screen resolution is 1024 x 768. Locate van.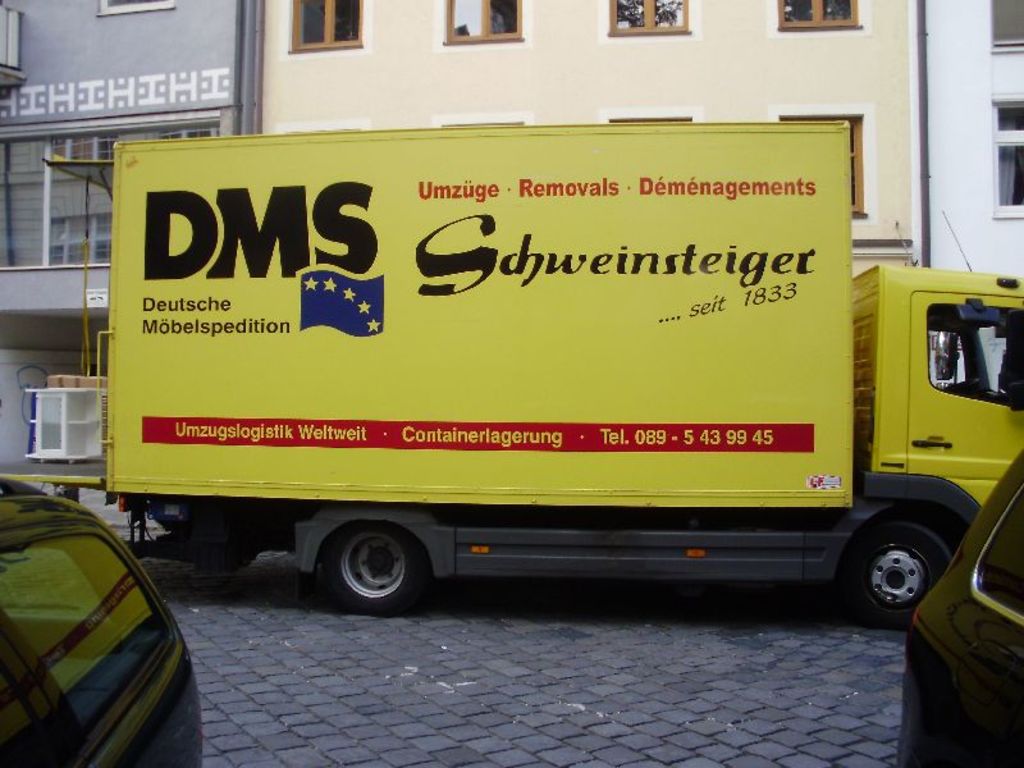
bbox=[0, 114, 1023, 626].
